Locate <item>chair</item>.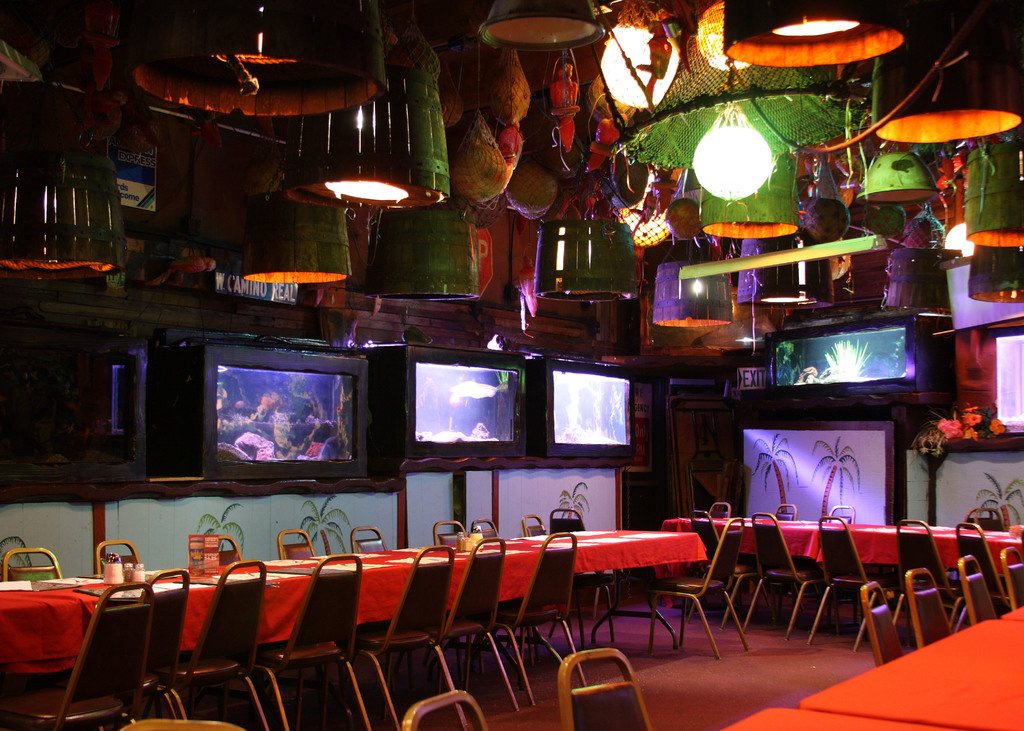
Bounding box: bbox=(470, 516, 501, 542).
